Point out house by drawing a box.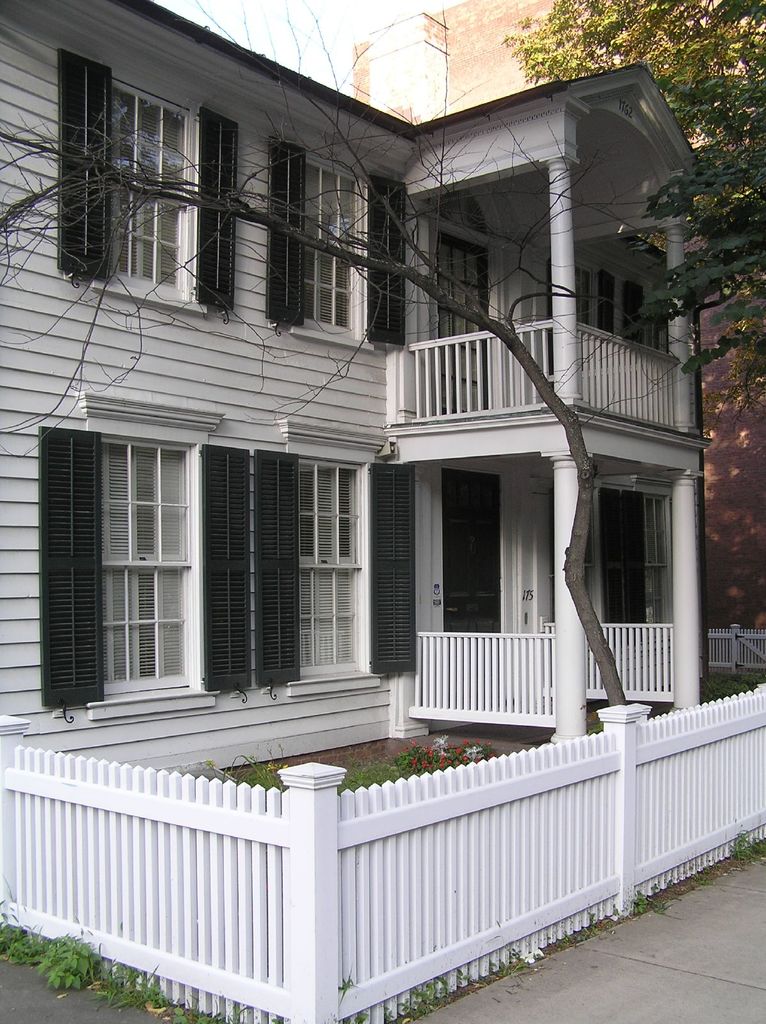
bbox(354, 0, 559, 122).
